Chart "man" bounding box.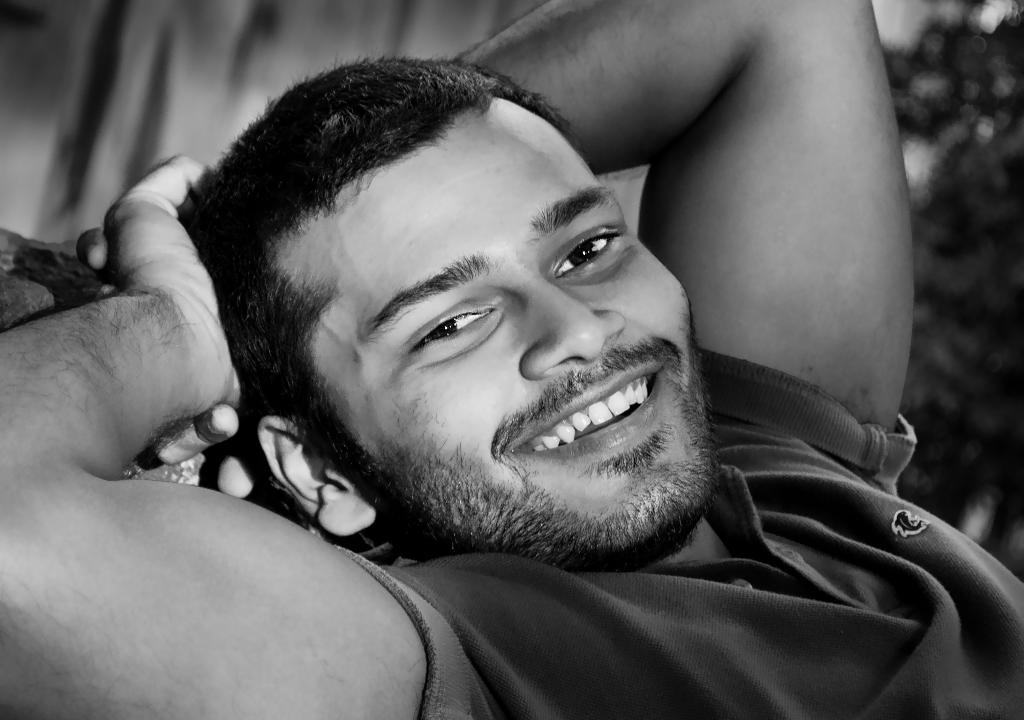
Charted: bbox=[0, 0, 1023, 719].
